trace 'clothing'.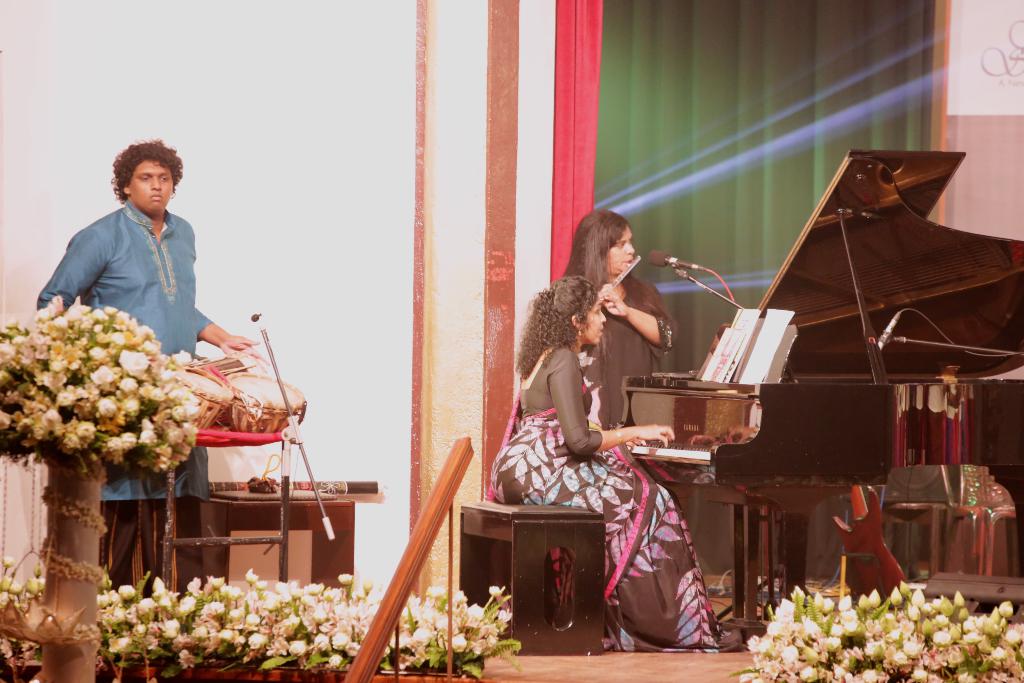
Traced to 575:277:675:450.
